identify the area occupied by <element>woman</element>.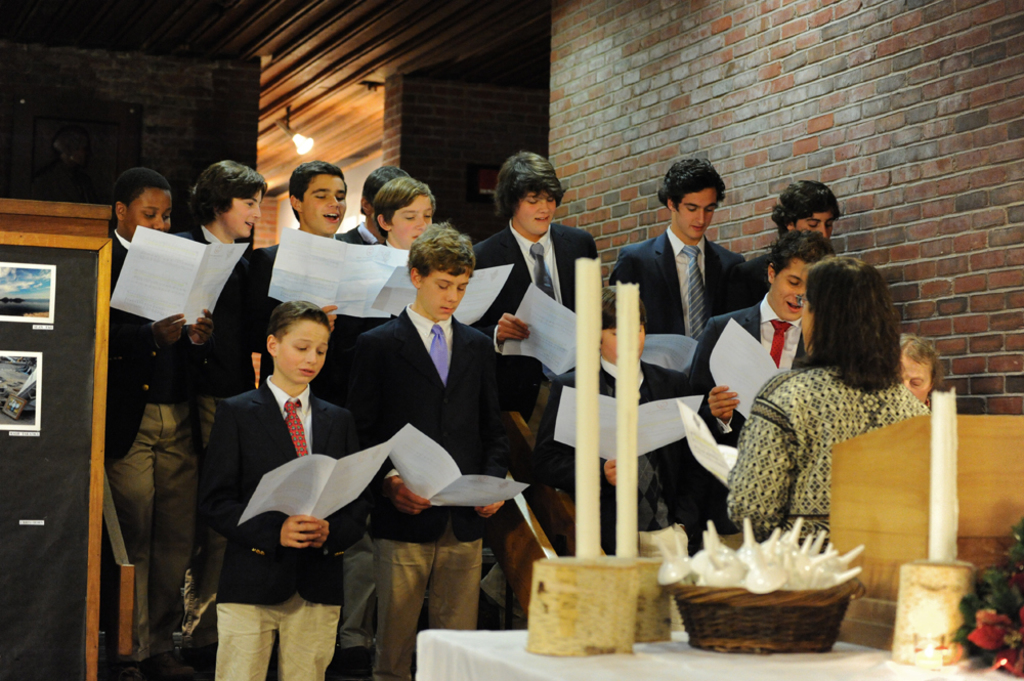
Area: {"x1": 723, "y1": 259, "x2": 929, "y2": 542}.
